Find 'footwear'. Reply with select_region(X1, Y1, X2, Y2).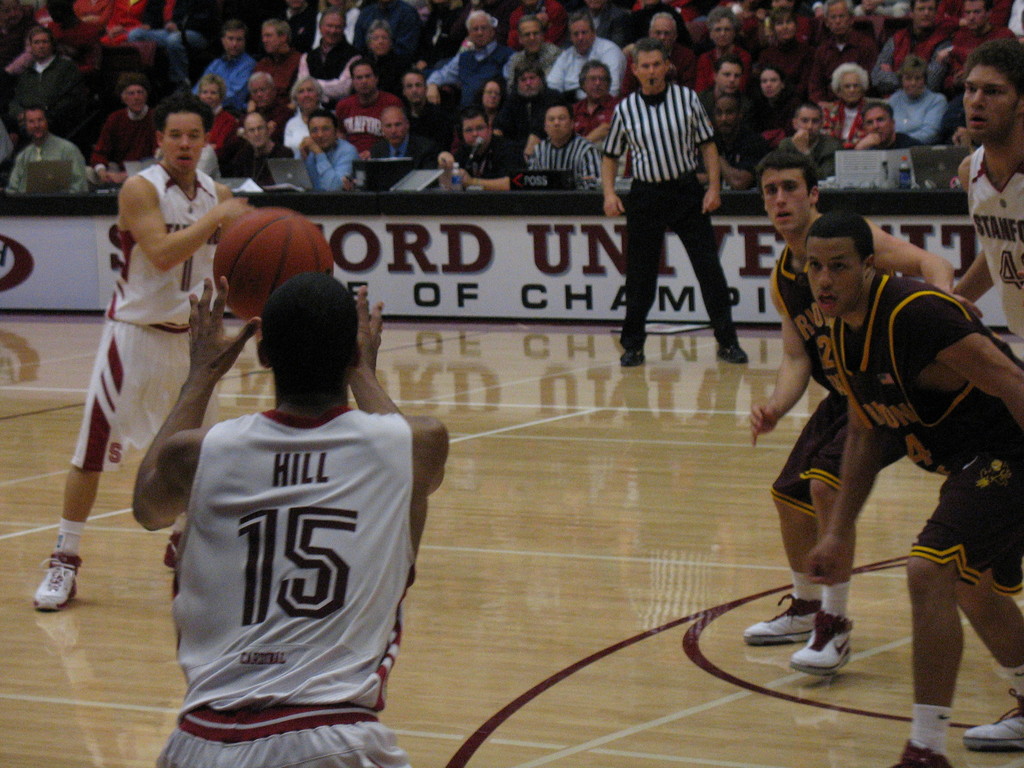
select_region(787, 605, 853, 679).
